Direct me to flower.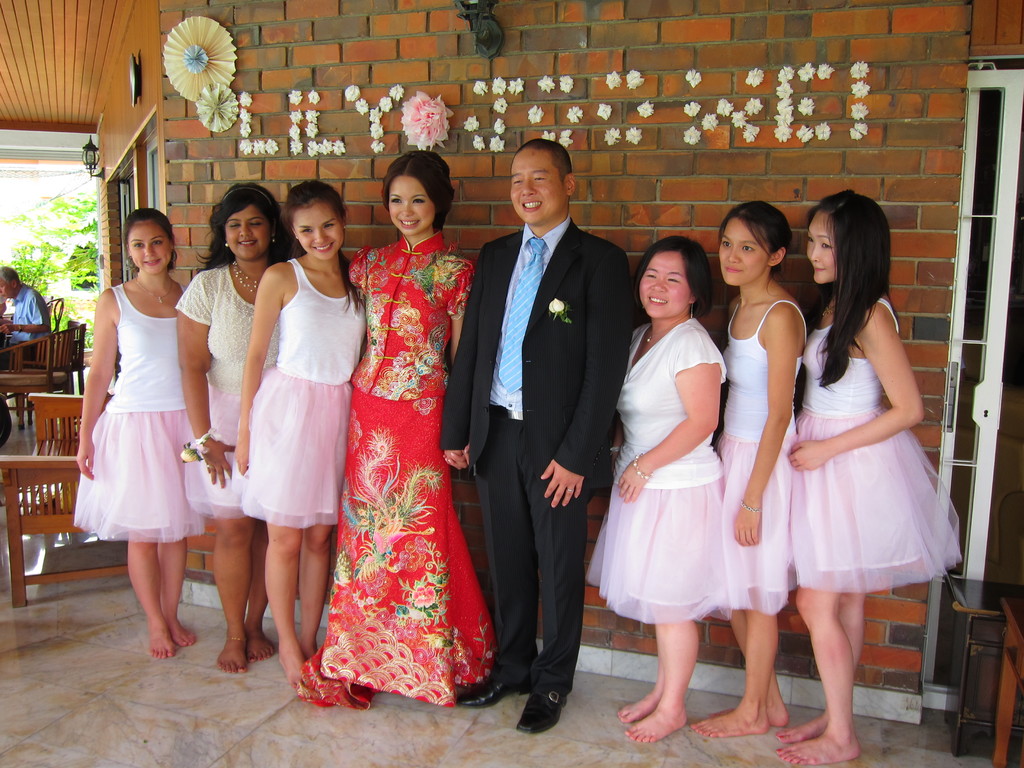
Direction: (left=493, top=94, right=509, bottom=115).
